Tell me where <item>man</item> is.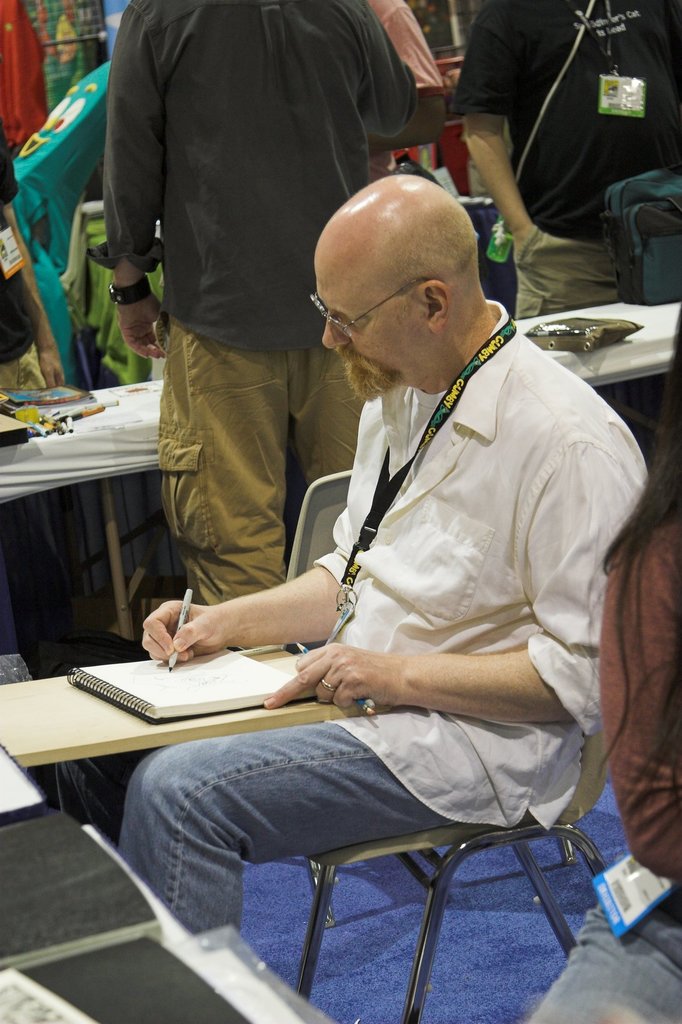
<item>man</item> is at 84,0,417,601.
